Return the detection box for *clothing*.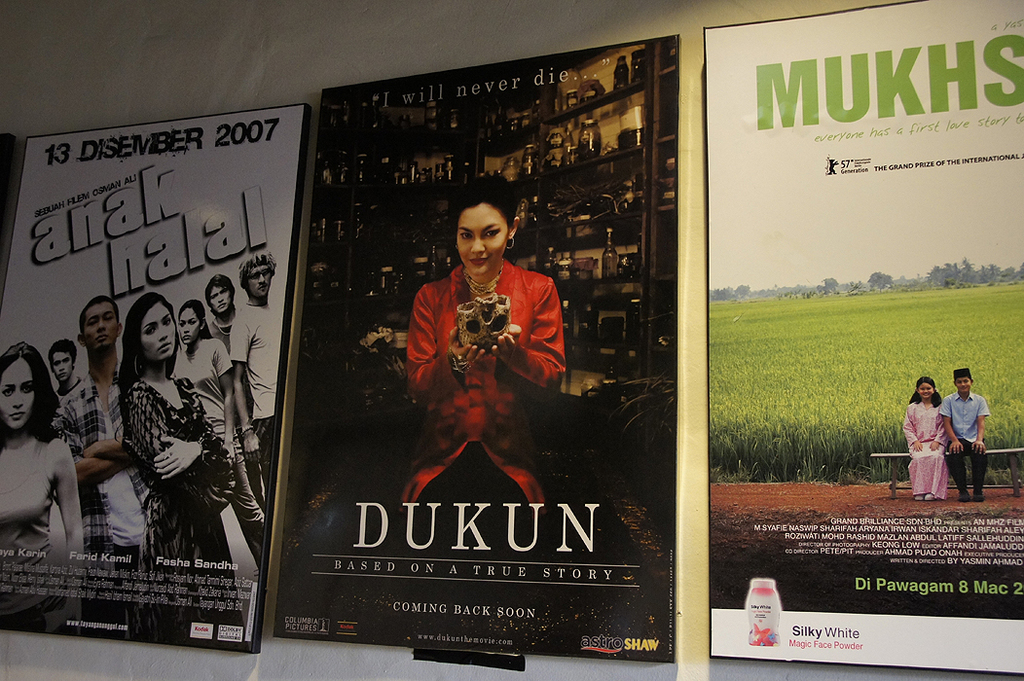
bbox(402, 234, 564, 509).
